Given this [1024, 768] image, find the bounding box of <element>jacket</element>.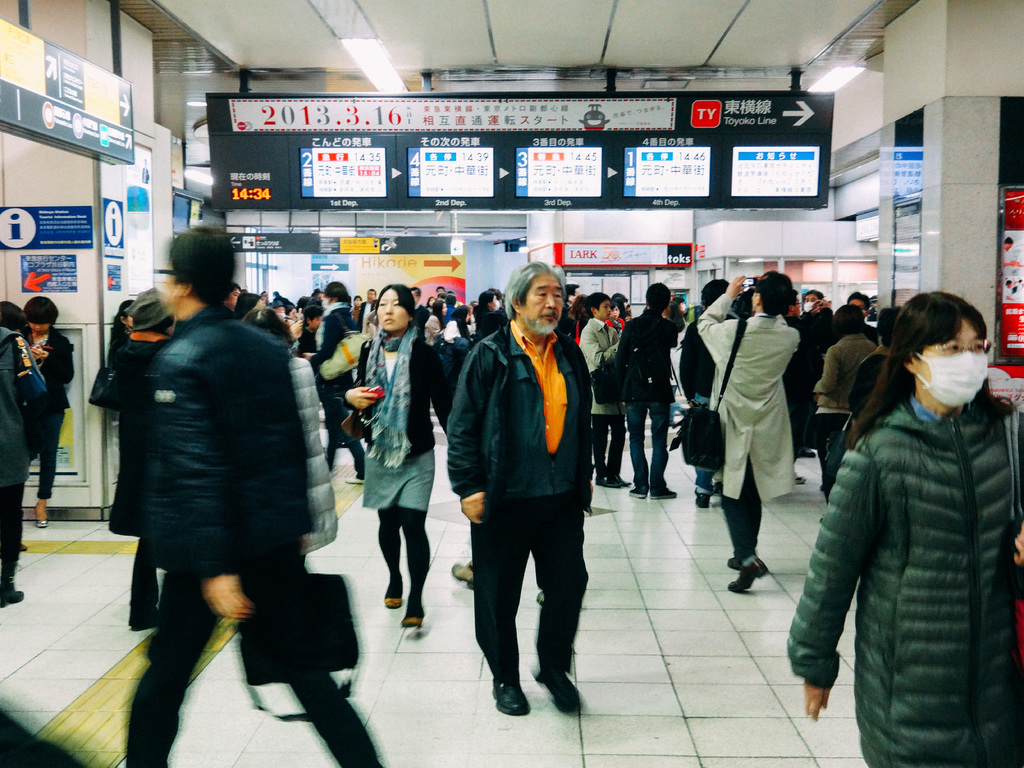
left=300, top=352, right=340, bottom=553.
